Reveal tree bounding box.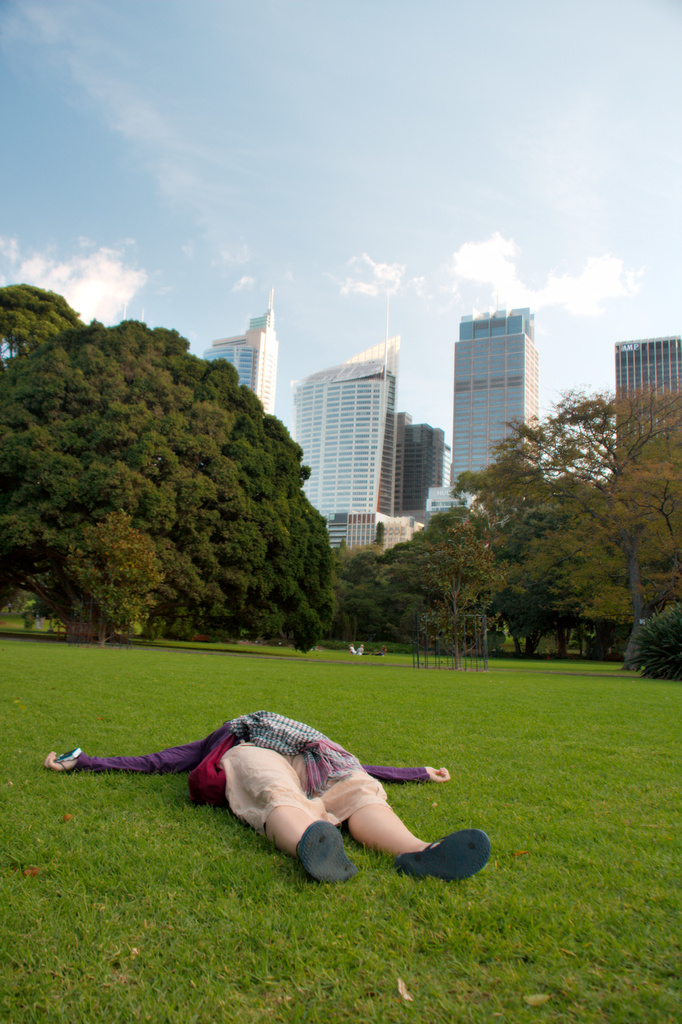
Revealed: (5,307,346,628).
